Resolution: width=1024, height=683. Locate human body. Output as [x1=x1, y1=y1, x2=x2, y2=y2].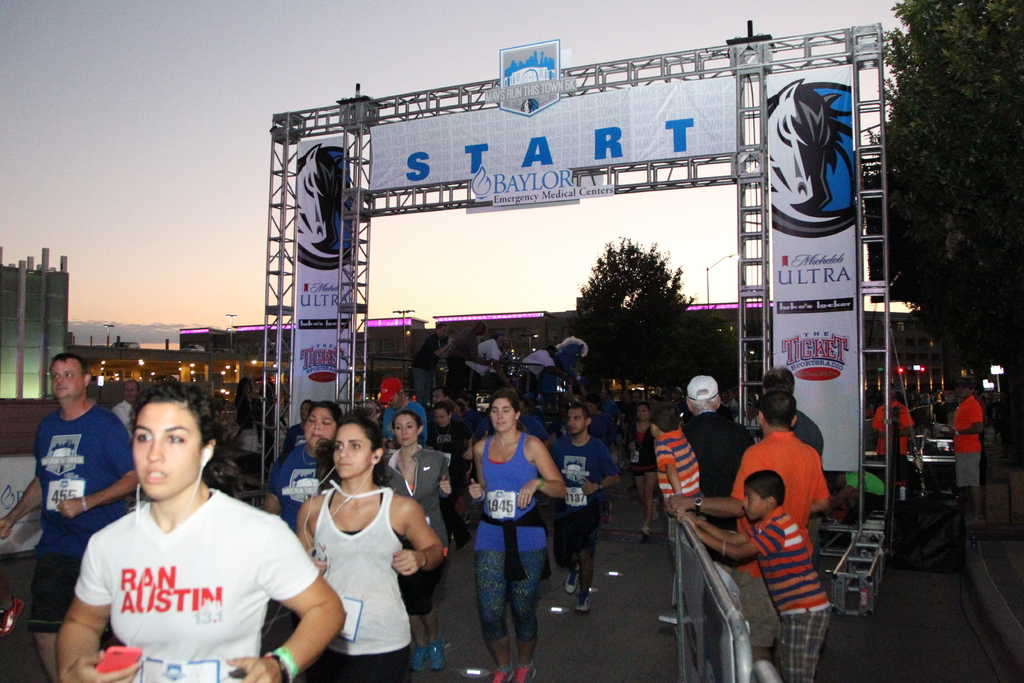
[x1=652, y1=402, x2=703, y2=578].
